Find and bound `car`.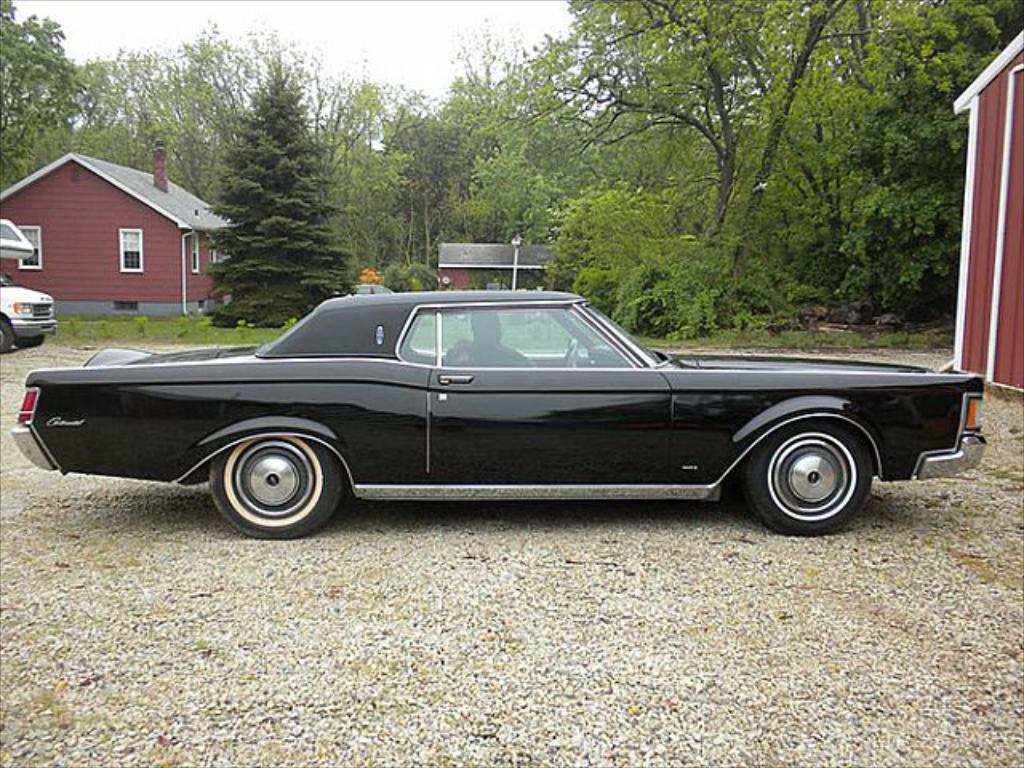
Bound: region(6, 291, 986, 539).
